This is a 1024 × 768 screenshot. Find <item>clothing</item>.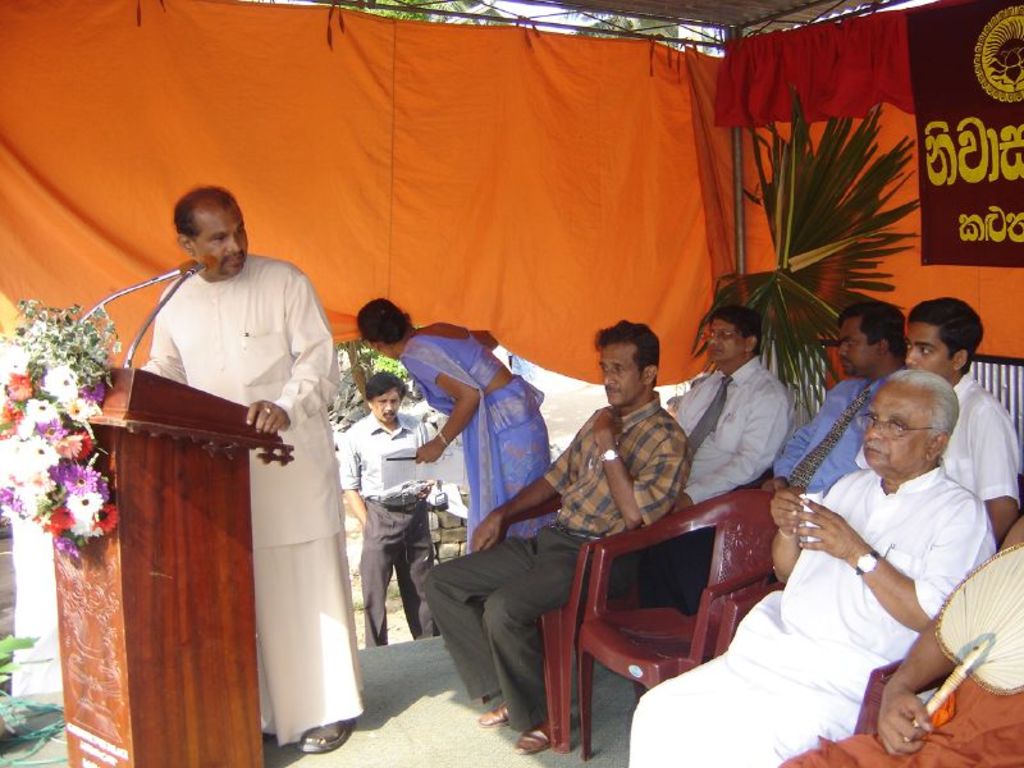
Bounding box: bbox=[795, 664, 1023, 767].
